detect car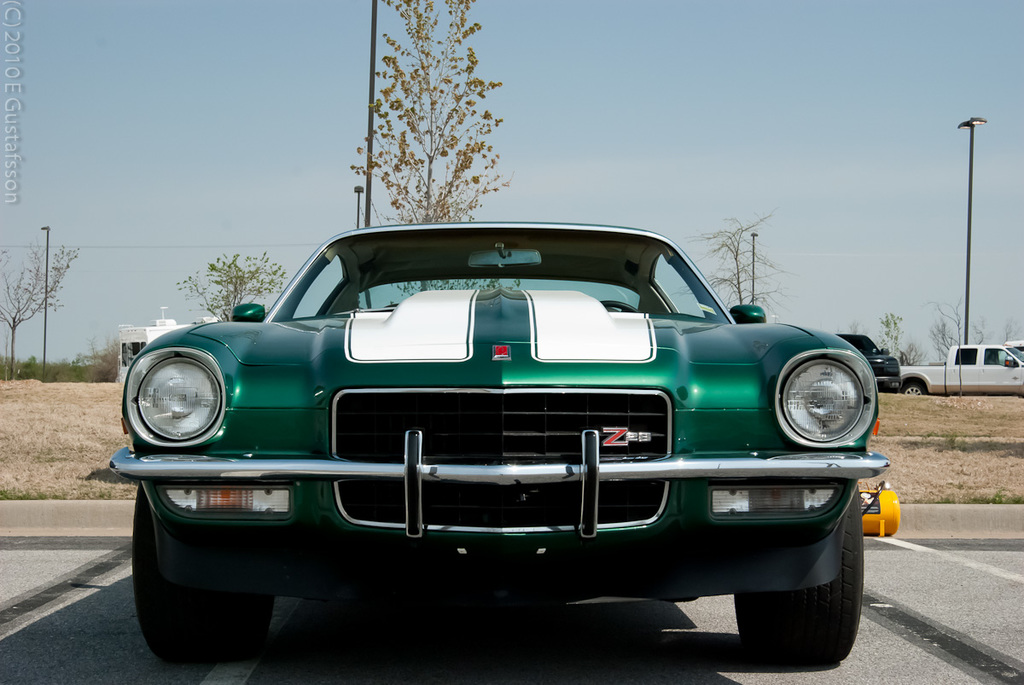
<box>836,333,900,392</box>
